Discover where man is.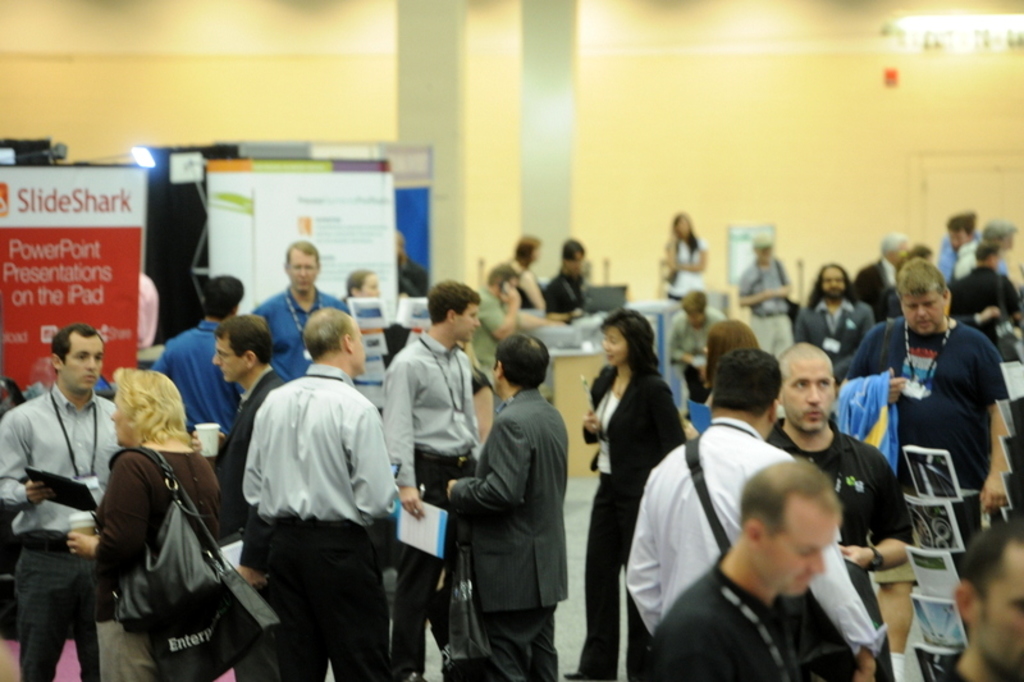
Discovered at box=[146, 273, 241, 503].
